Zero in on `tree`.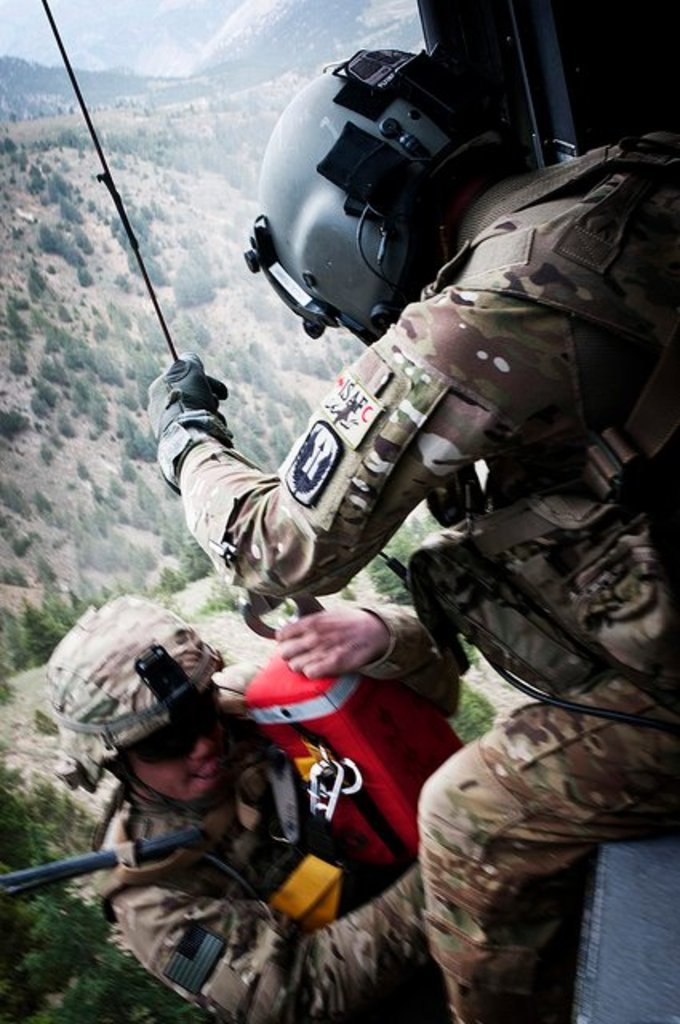
Zeroed in: (x1=0, y1=787, x2=216, y2=1022).
